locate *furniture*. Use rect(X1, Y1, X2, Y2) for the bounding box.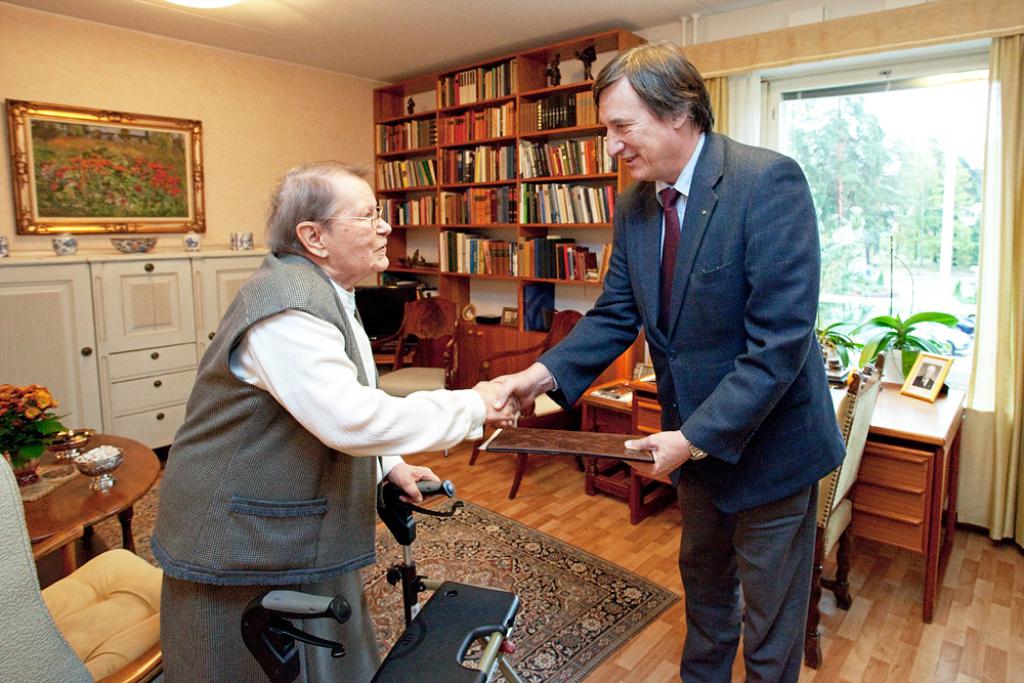
rect(9, 432, 161, 571).
